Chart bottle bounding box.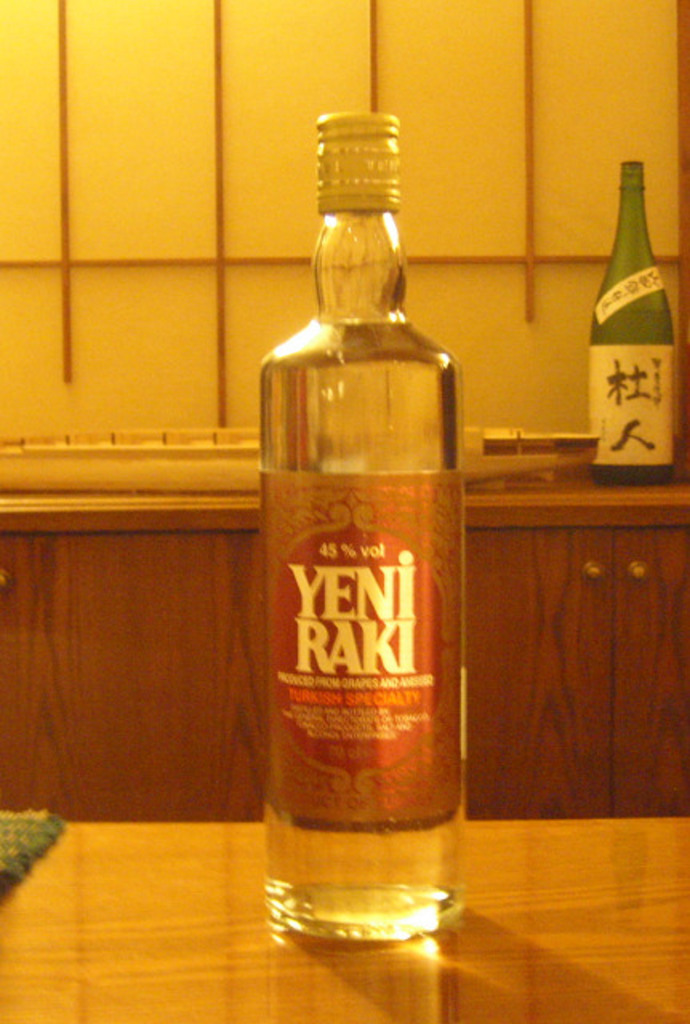
Charted: crop(588, 160, 684, 486).
